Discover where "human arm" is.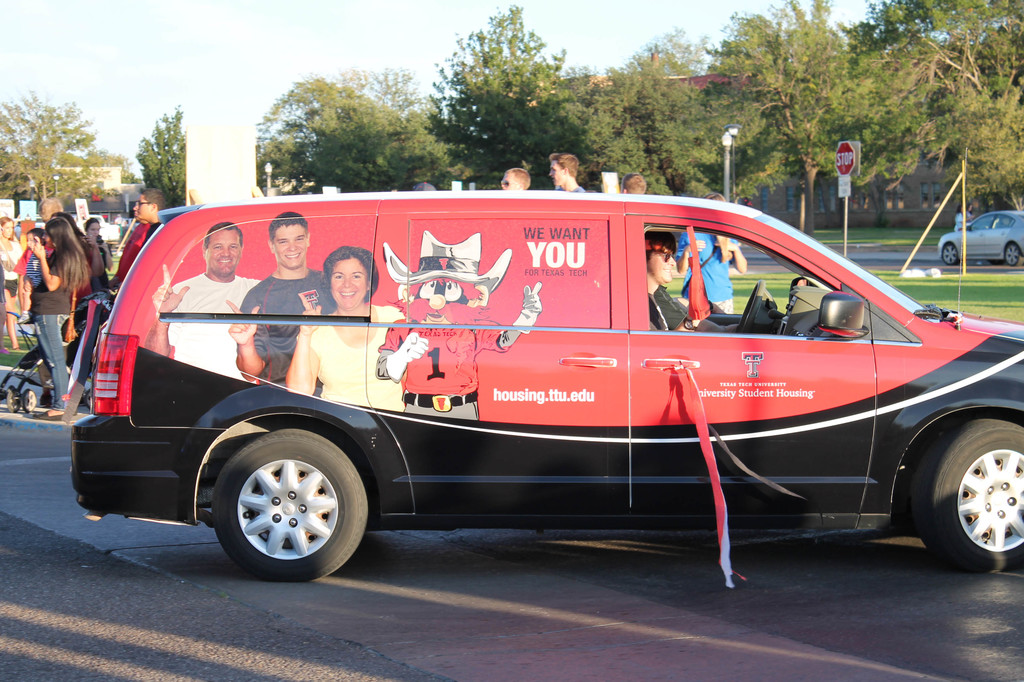
Discovered at l=97, t=237, r=112, b=270.
